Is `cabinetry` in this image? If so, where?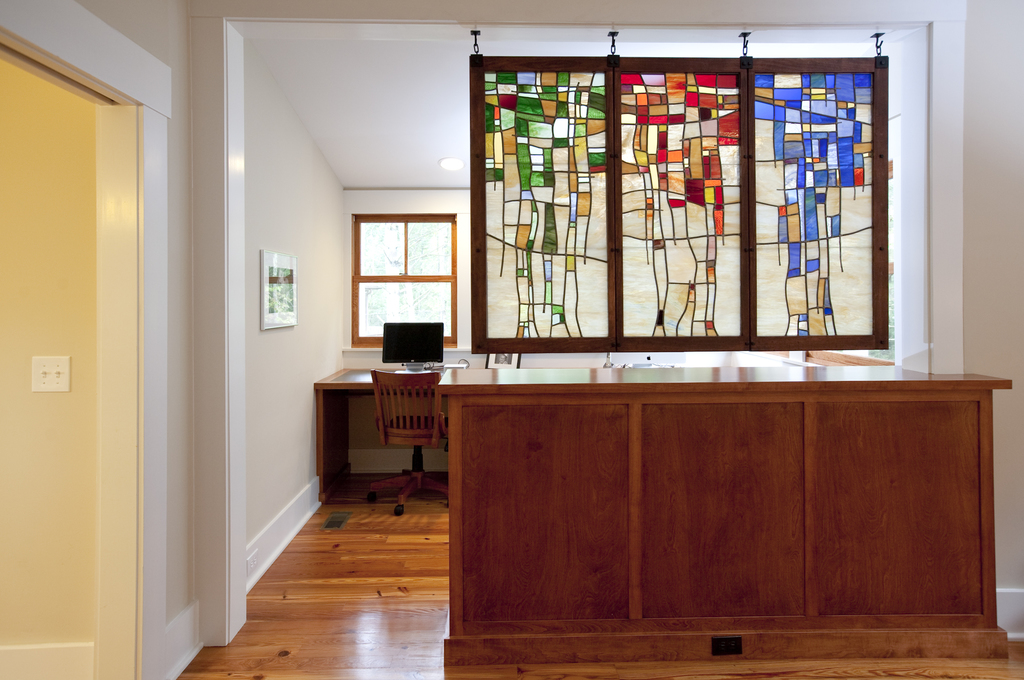
Yes, at select_region(447, 378, 1017, 670).
